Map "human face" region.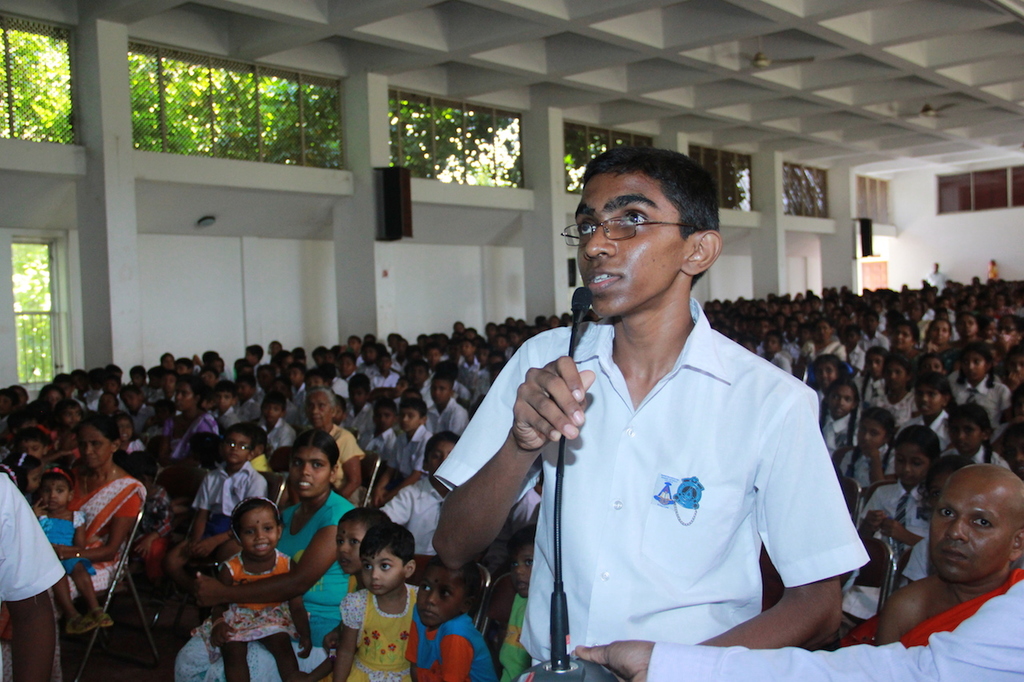
Mapped to BBox(76, 424, 113, 473).
